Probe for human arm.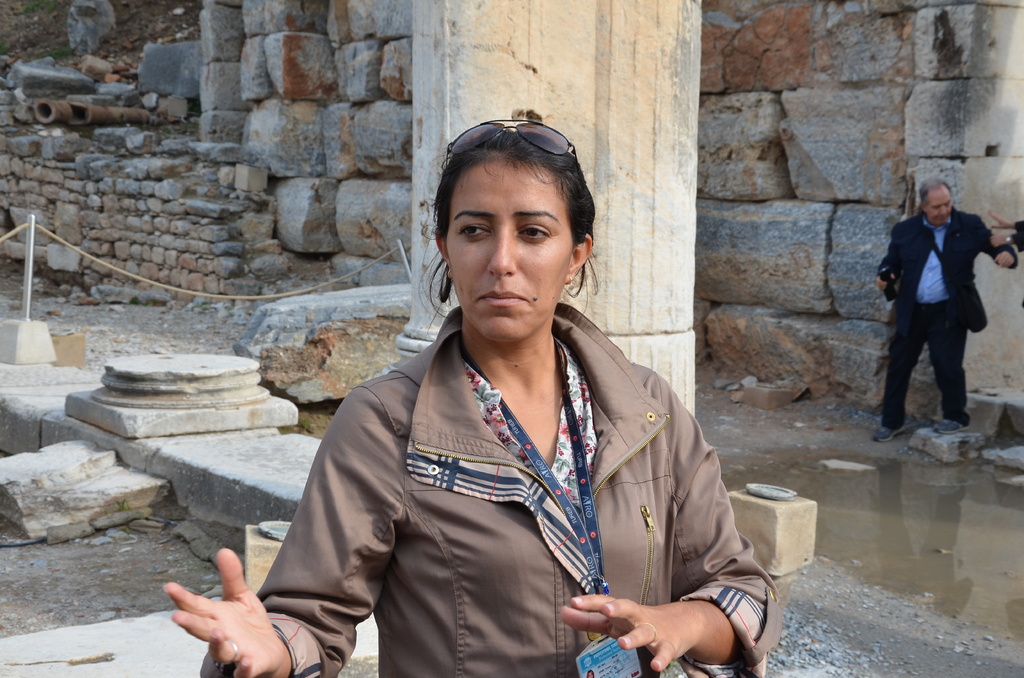
Probe result: rect(560, 373, 788, 673).
